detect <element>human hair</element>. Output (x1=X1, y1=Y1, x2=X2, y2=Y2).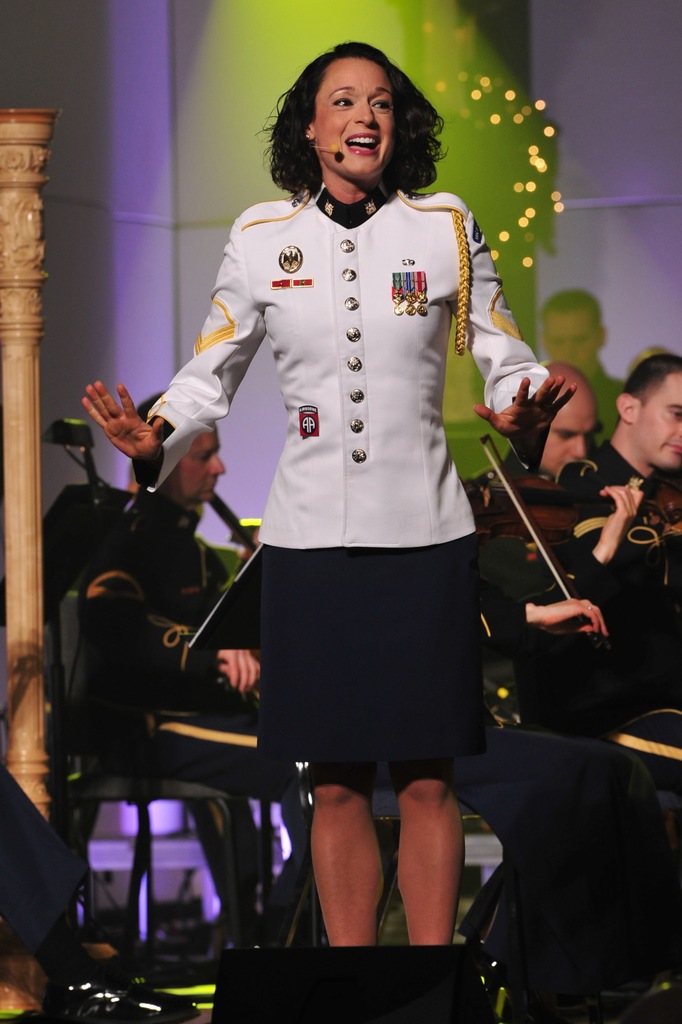
(x1=131, y1=386, x2=170, y2=424).
